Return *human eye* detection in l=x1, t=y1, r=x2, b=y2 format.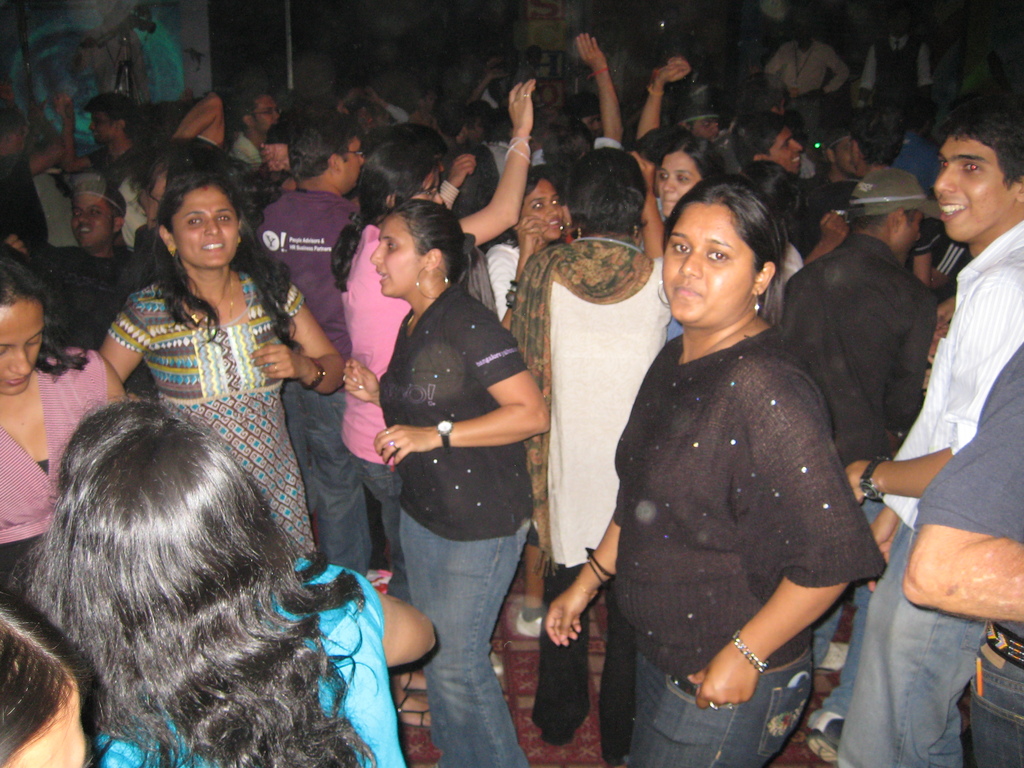
l=676, t=170, r=686, b=182.
